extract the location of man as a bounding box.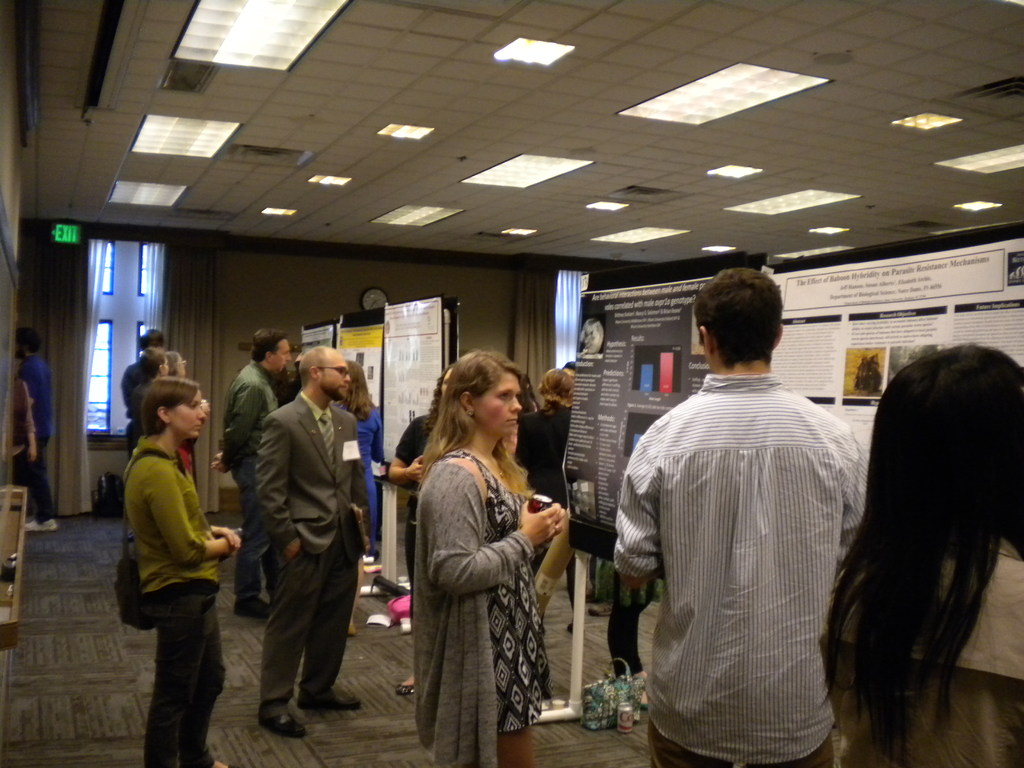
[115, 330, 163, 439].
